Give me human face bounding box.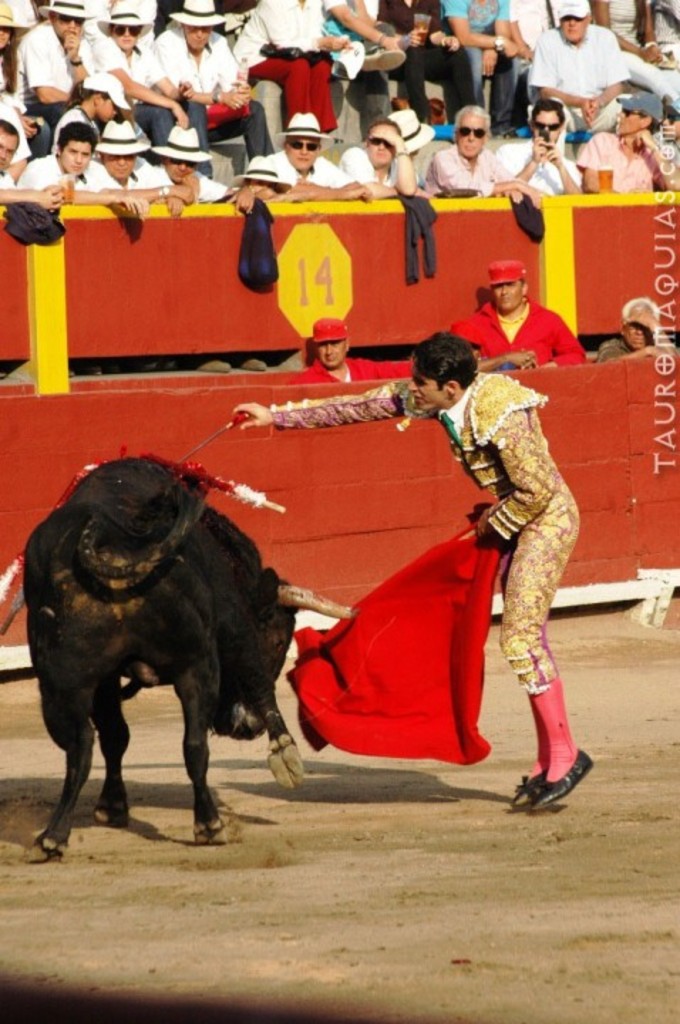
<region>102, 142, 135, 185</region>.
